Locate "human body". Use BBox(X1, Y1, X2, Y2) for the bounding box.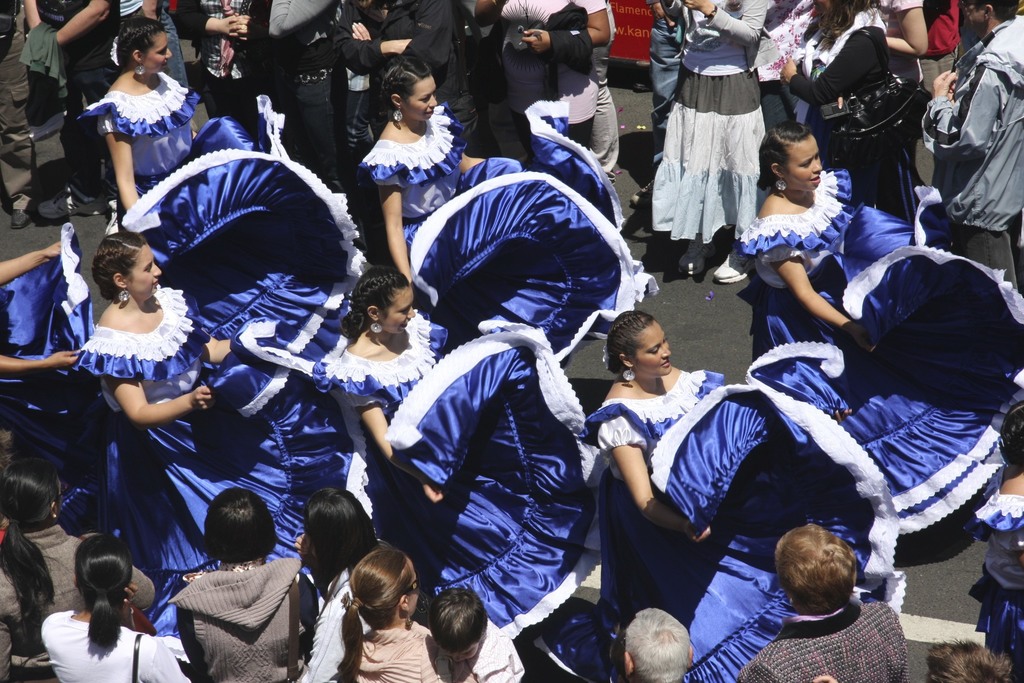
BBox(182, 491, 320, 682).
